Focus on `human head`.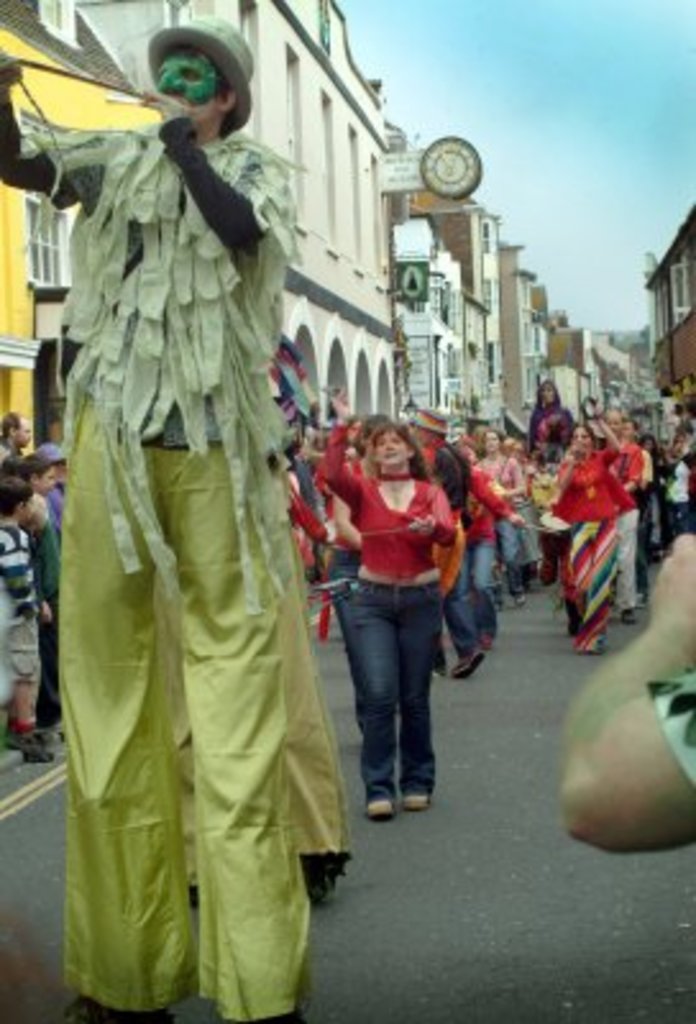
Focused at x1=537, y1=379, x2=558, y2=404.
